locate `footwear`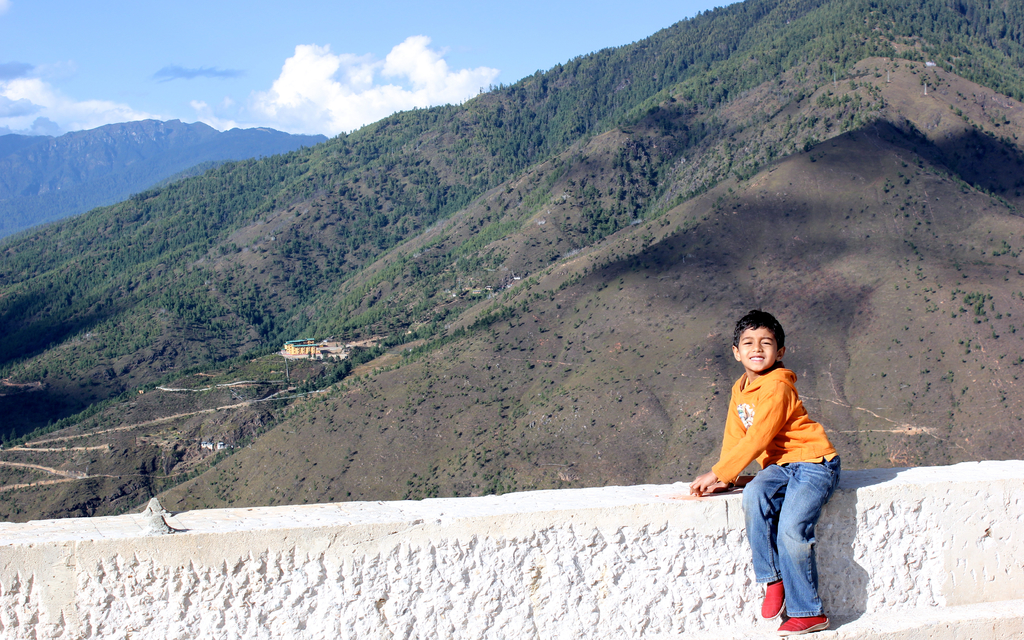
locate(777, 616, 829, 633)
